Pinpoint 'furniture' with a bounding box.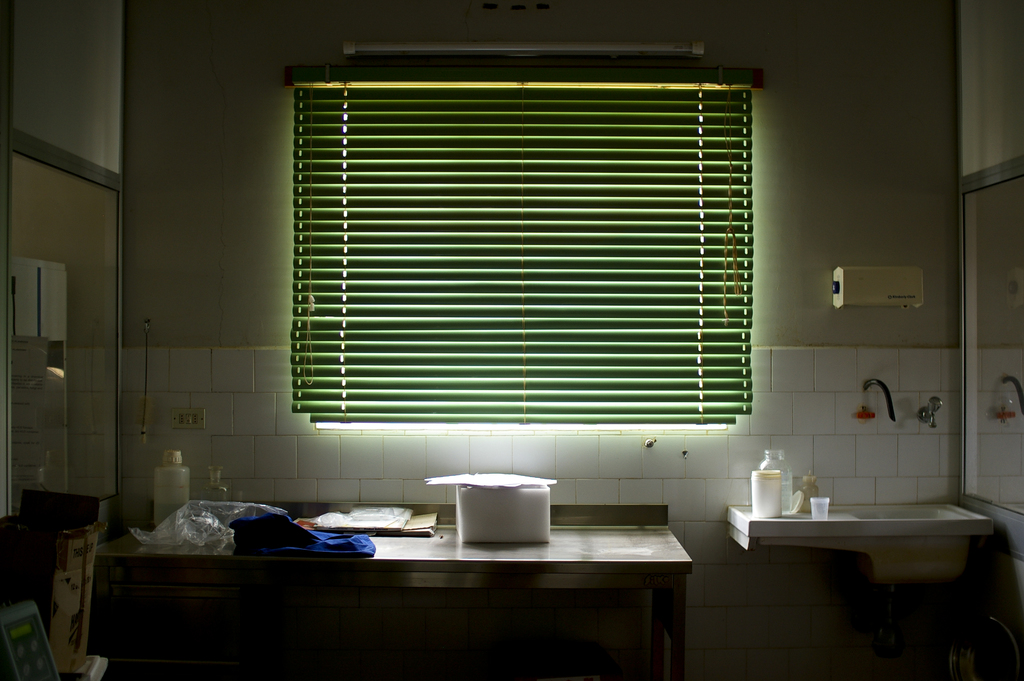
94, 504, 694, 680.
